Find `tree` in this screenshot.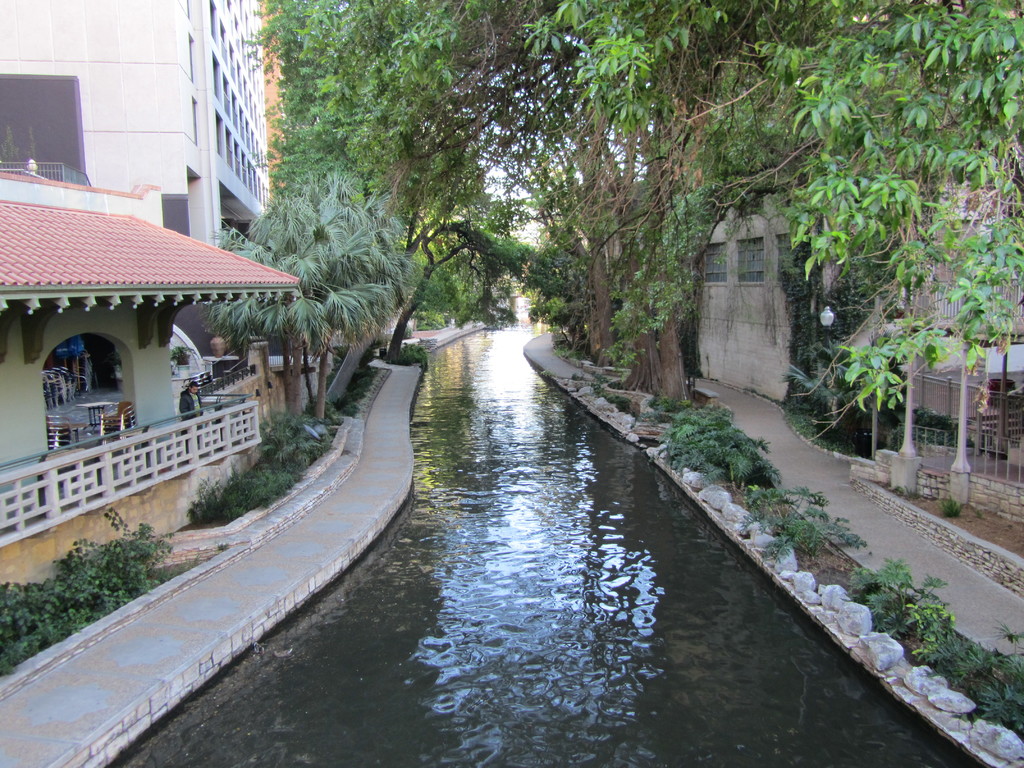
The bounding box for `tree` is x1=212 y1=173 x2=425 y2=420.
